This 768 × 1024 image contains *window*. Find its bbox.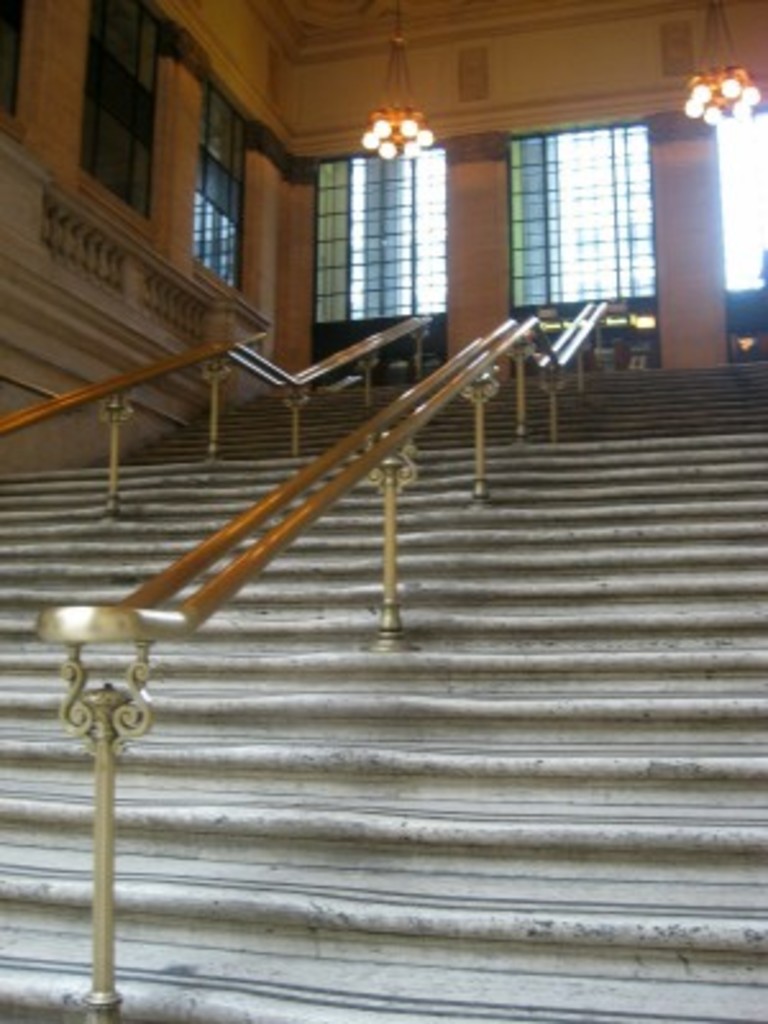
{"left": 197, "top": 72, "right": 248, "bottom": 289}.
